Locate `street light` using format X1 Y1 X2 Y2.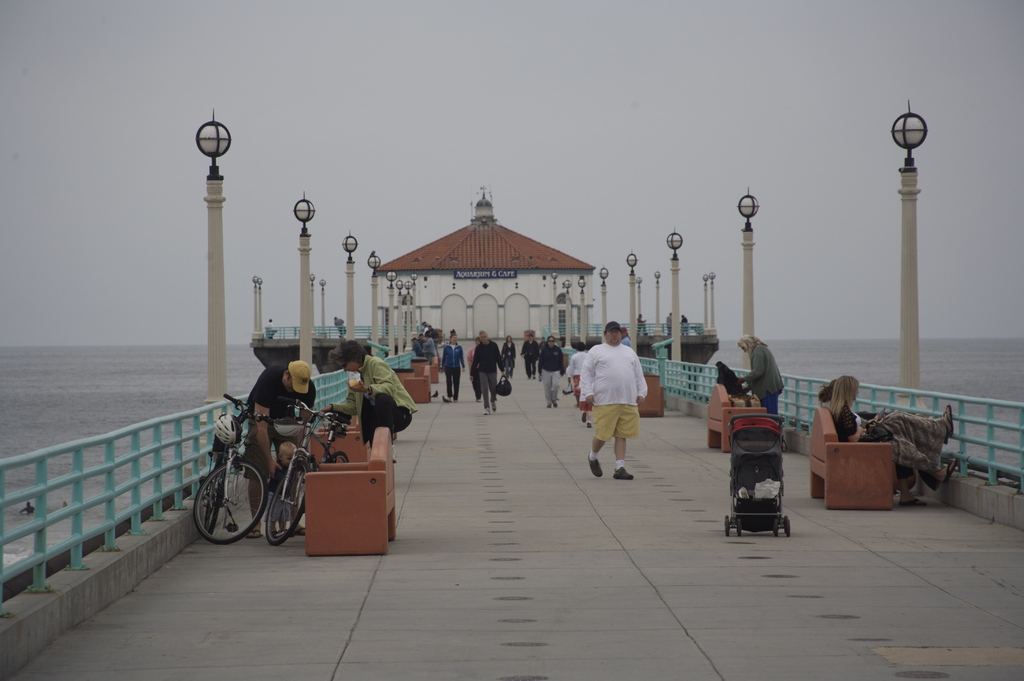
707 267 716 335.
